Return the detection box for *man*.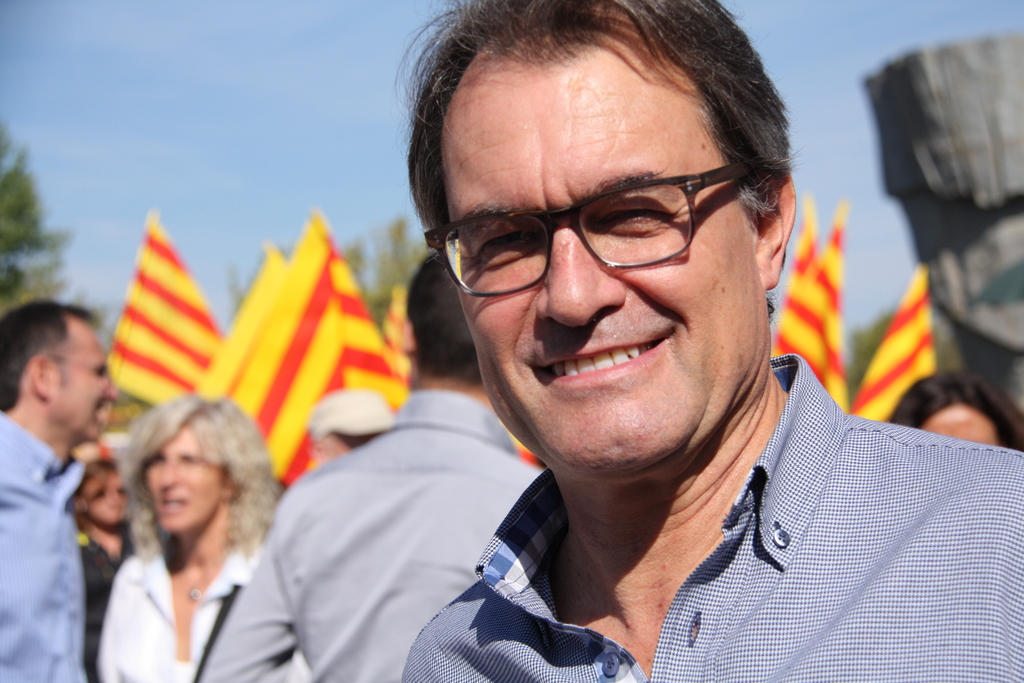
0, 295, 122, 682.
